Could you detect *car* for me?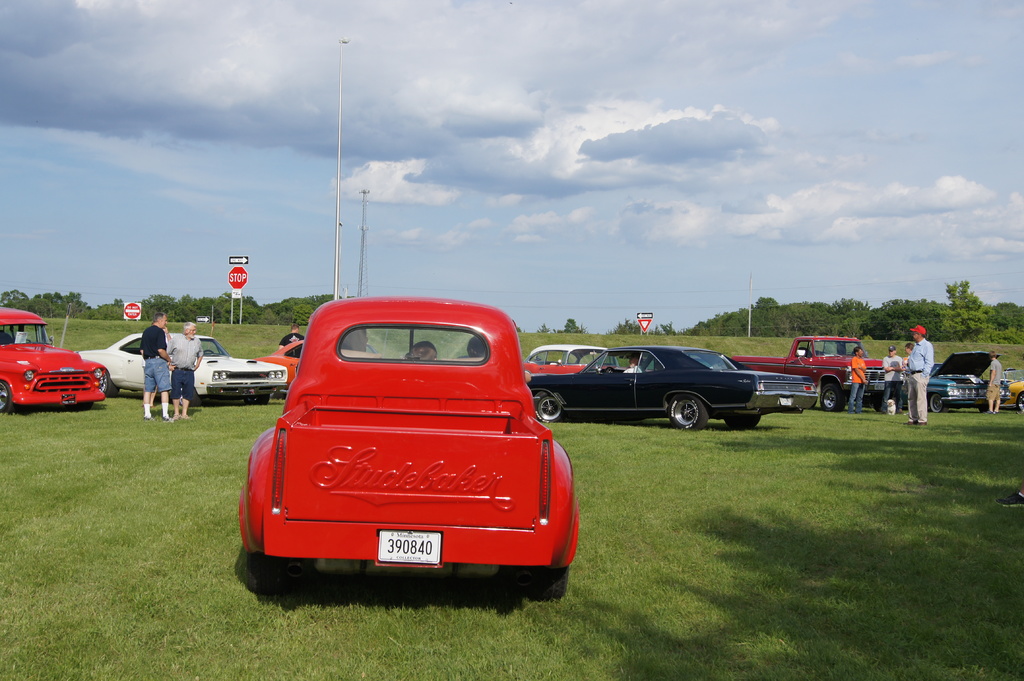
Detection result: 0/296/106/415.
